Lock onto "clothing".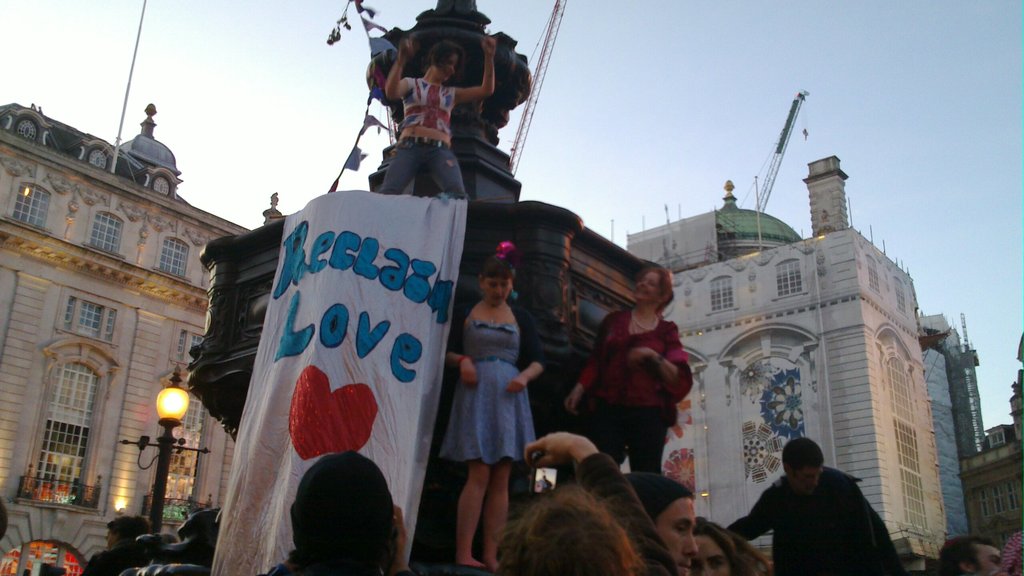
Locked: locate(440, 304, 543, 497).
